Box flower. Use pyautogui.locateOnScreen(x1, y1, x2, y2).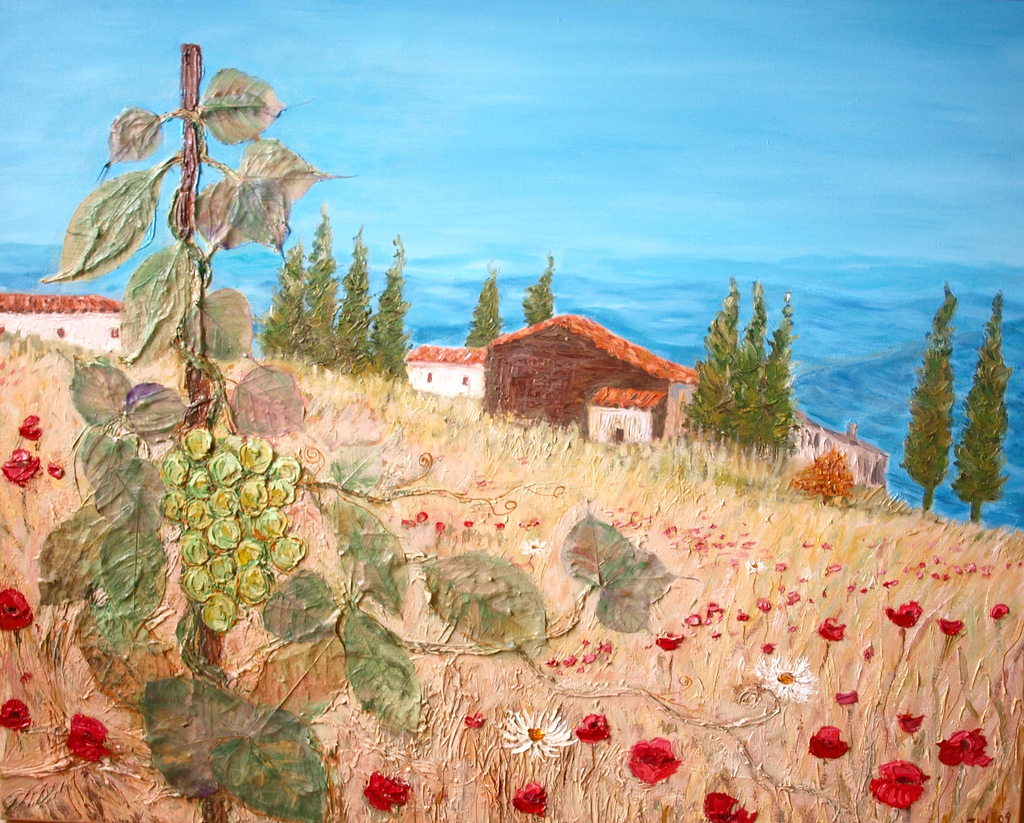
pyautogui.locateOnScreen(885, 600, 925, 630).
